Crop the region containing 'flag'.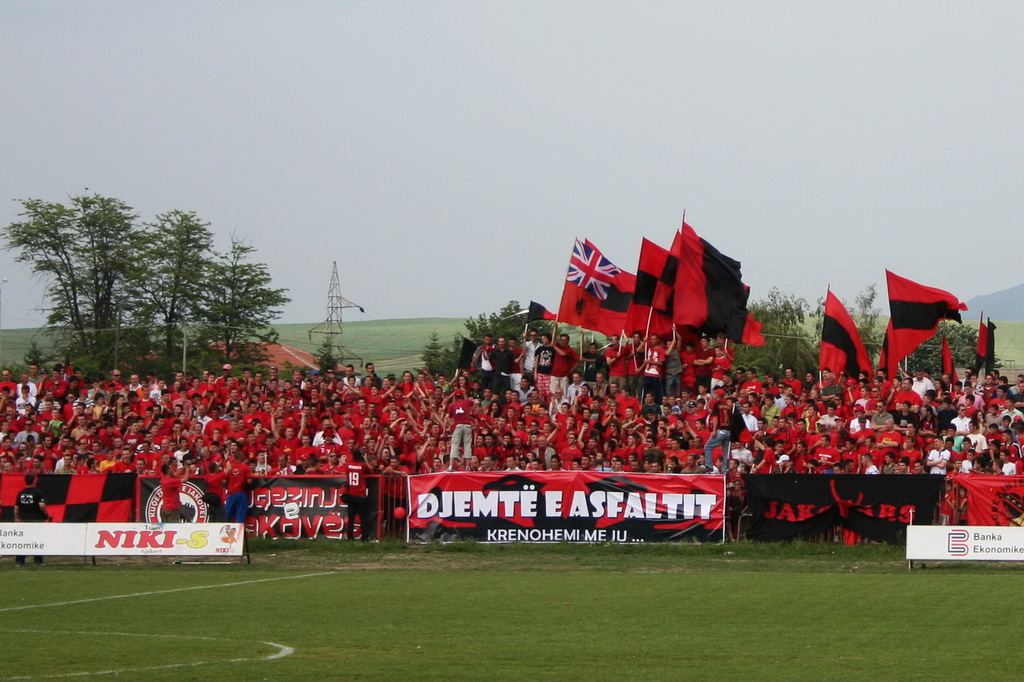
Crop region: locate(556, 238, 651, 333).
